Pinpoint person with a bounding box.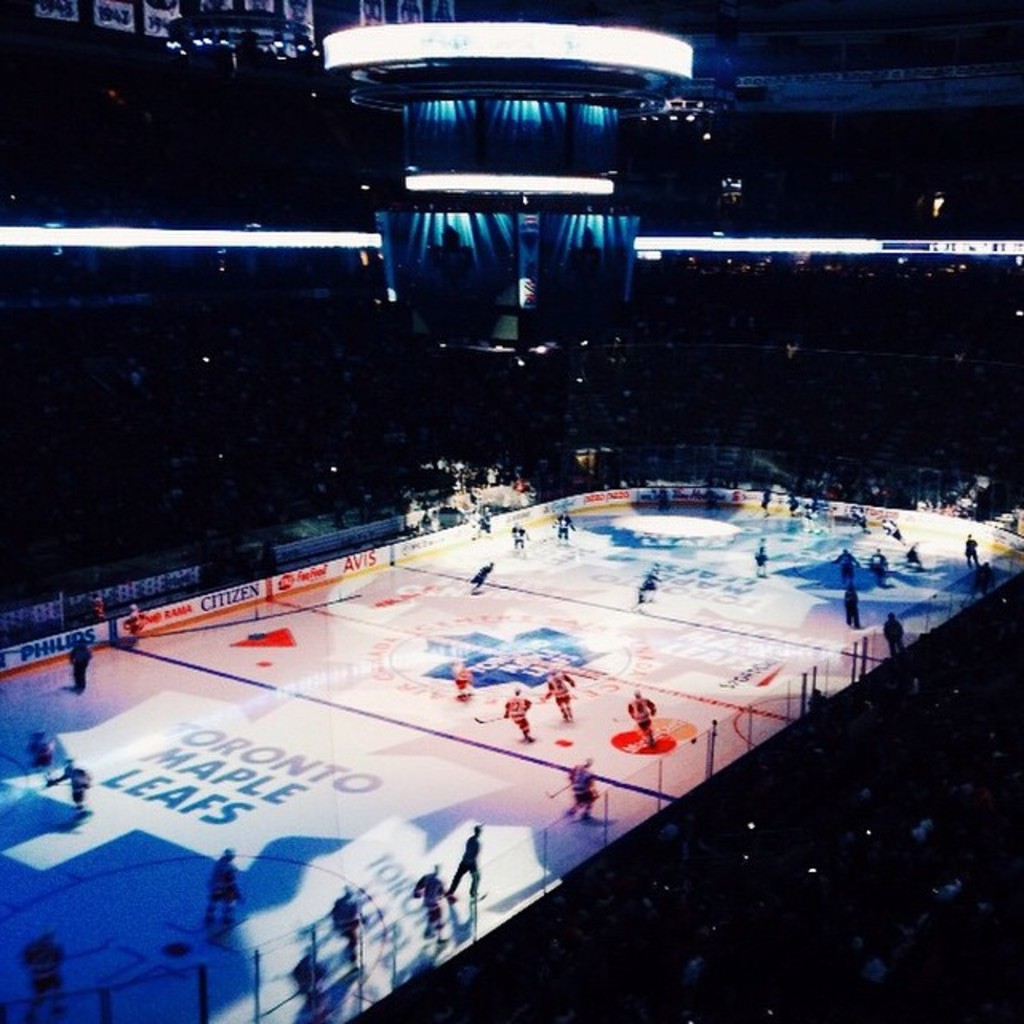
l=843, t=571, r=851, b=626.
